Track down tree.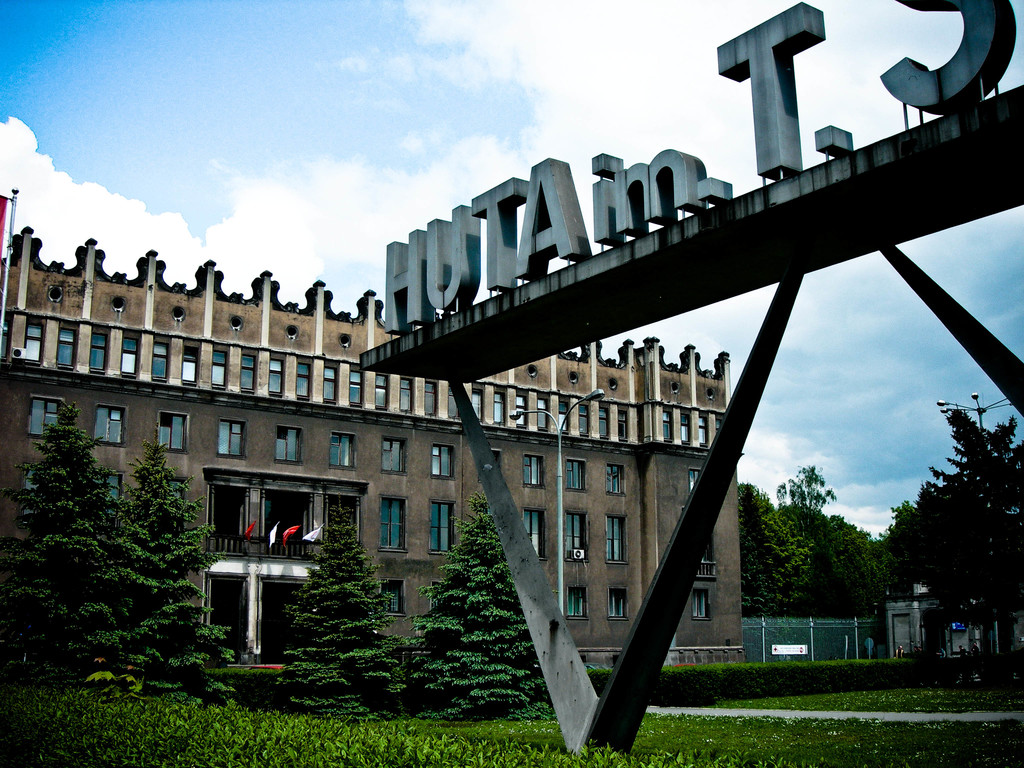
Tracked to <bbox>865, 412, 1023, 662</bbox>.
